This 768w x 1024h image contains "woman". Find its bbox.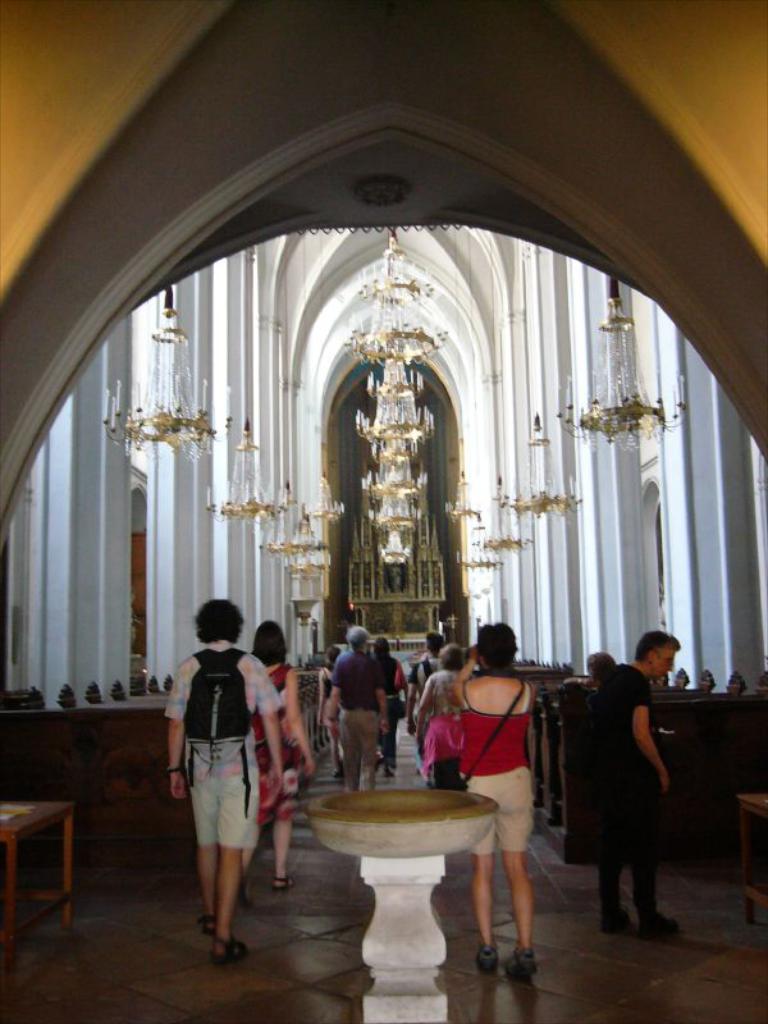
<box>237,620,317,892</box>.
